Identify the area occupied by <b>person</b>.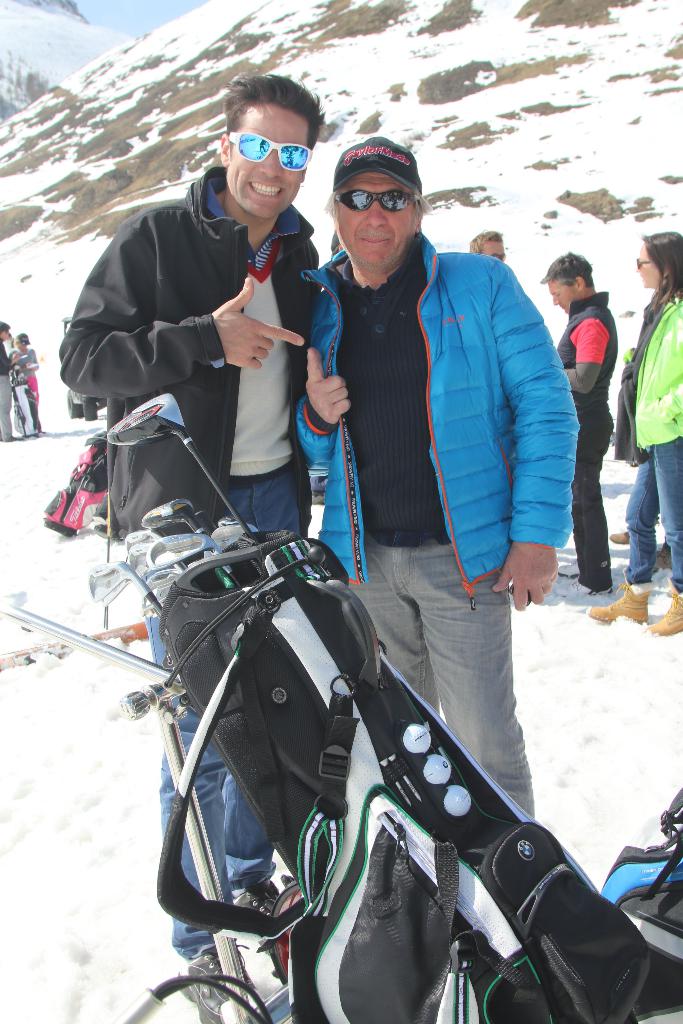
Area: [293, 136, 582, 822].
